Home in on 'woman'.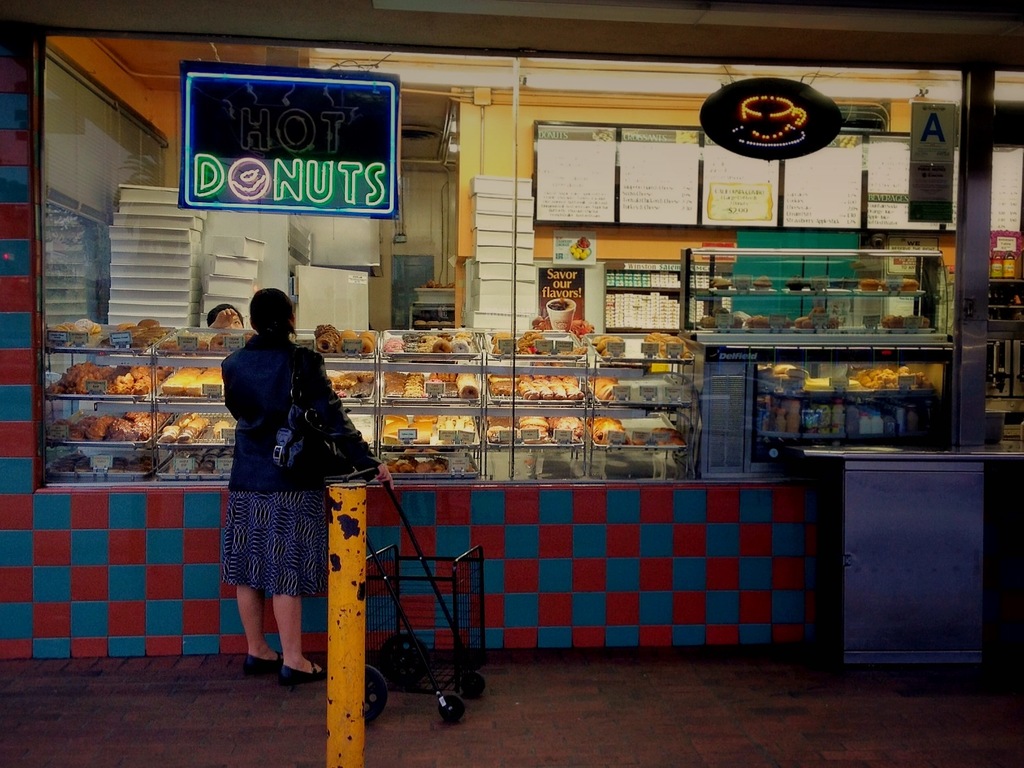
Homed in at pyautogui.locateOnScreen(206, 269, 363, 706).
